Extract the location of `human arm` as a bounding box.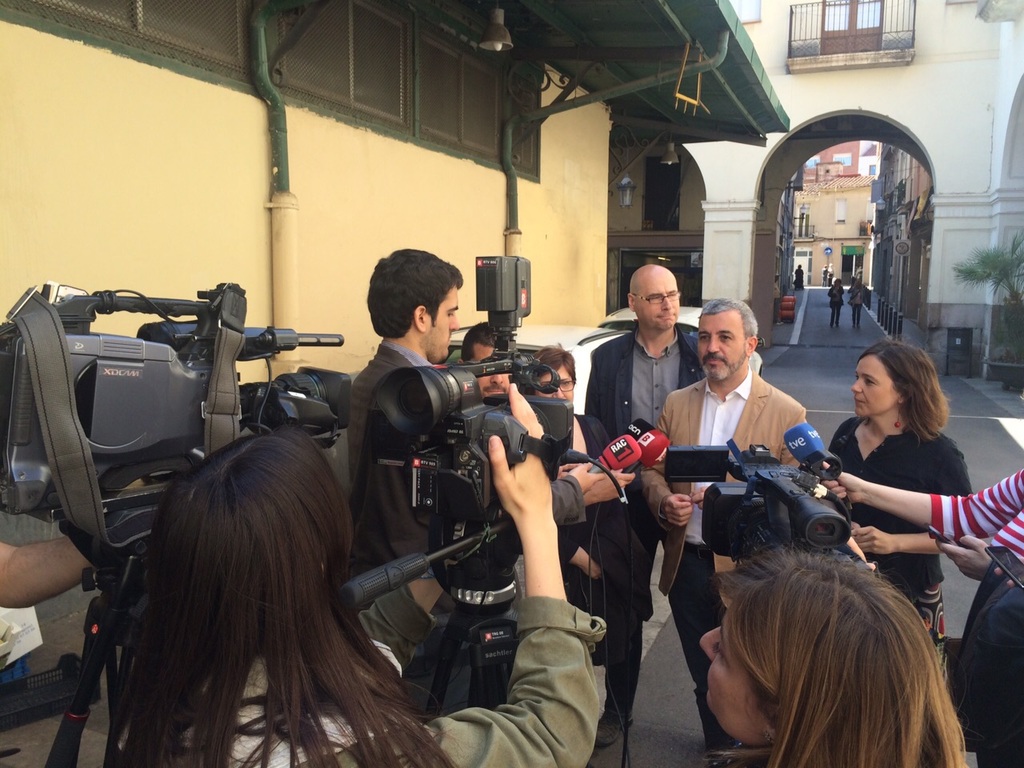
(818, 458, 1023, 533).
